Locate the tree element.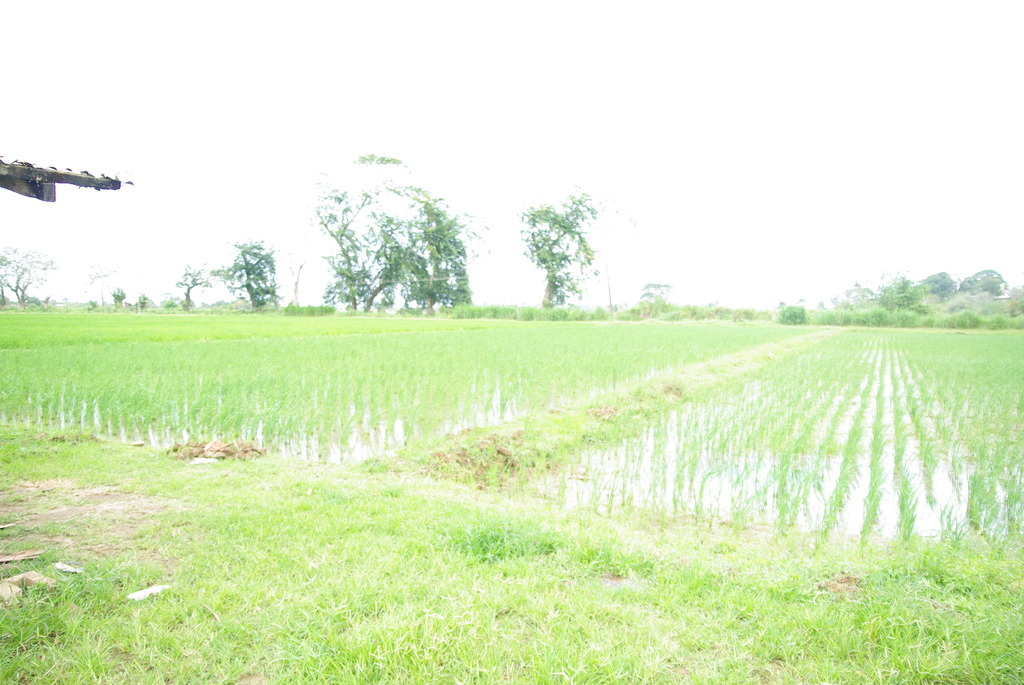
Element bbox: [636,279,671,308].
